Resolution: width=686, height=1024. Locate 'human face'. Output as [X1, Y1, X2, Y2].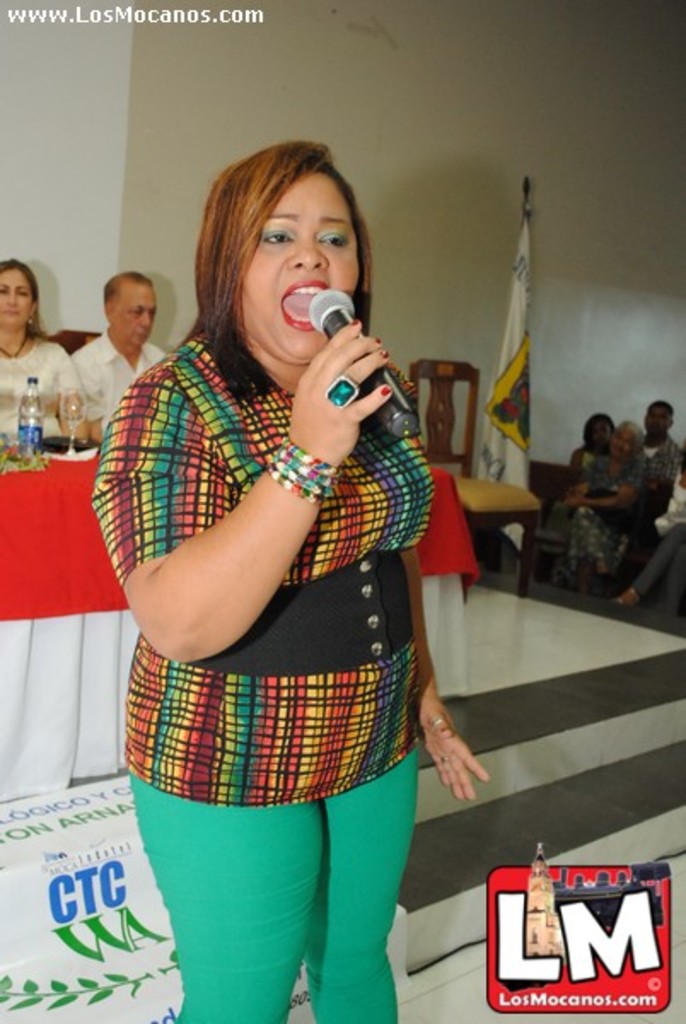
[113, 288, 155, 346].
